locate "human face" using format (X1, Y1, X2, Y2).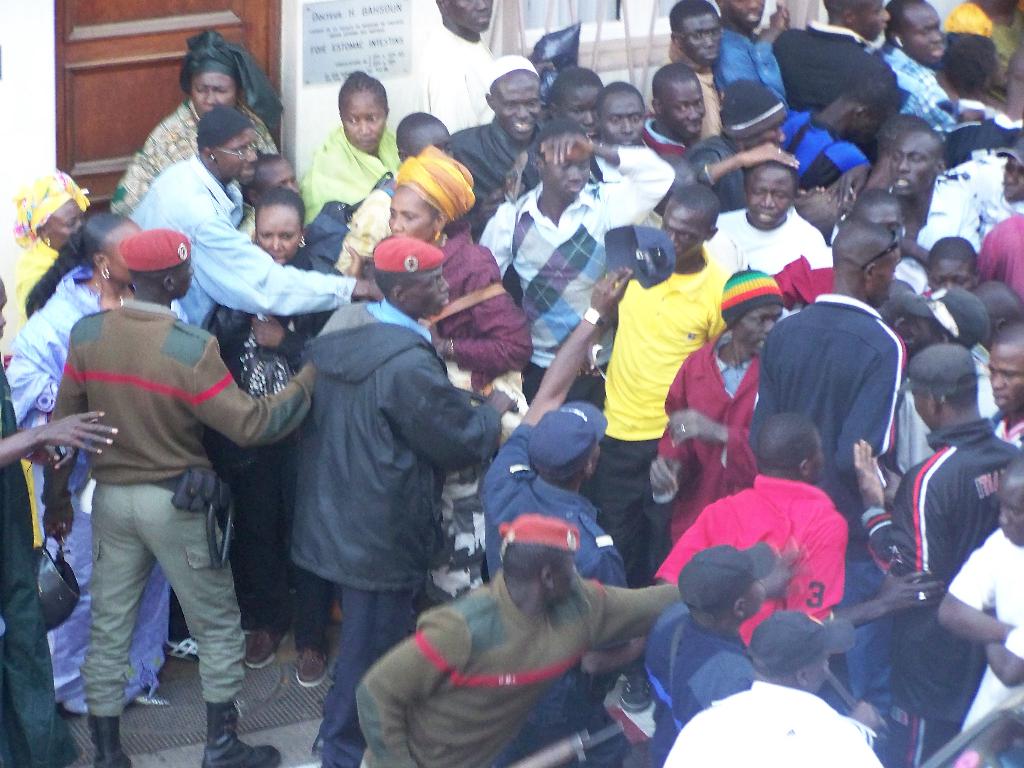
(984, 347, 1023, 413).
